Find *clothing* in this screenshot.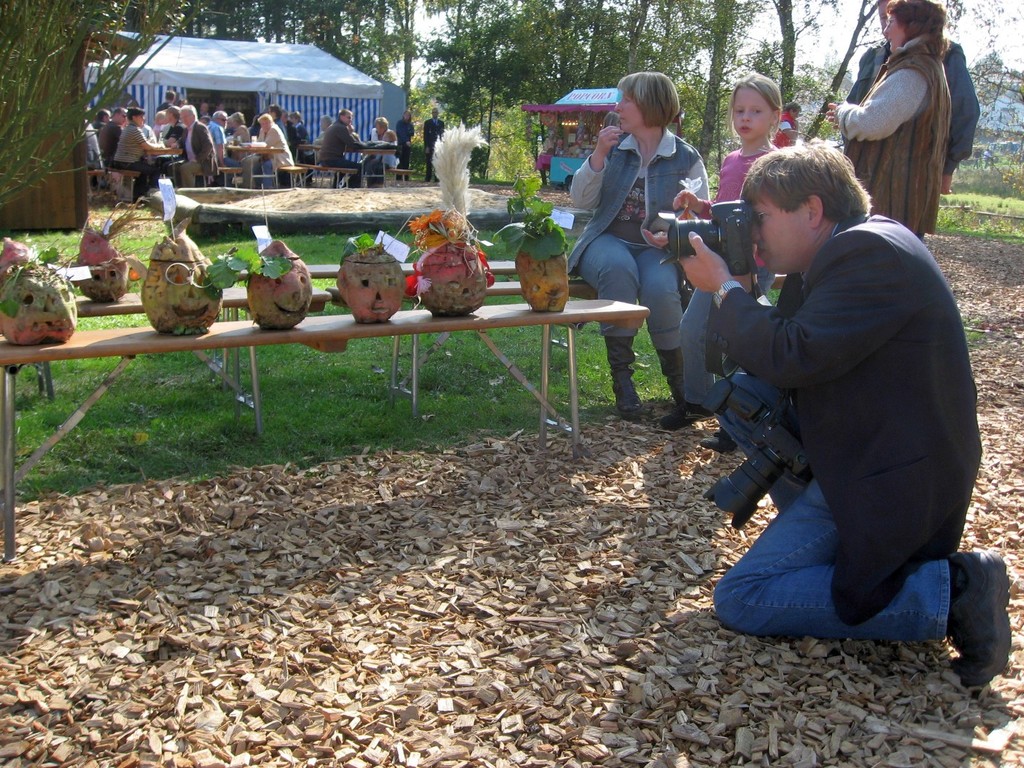
The bounding box for *clothing* is bbox=(289, 119, 311, 141).
